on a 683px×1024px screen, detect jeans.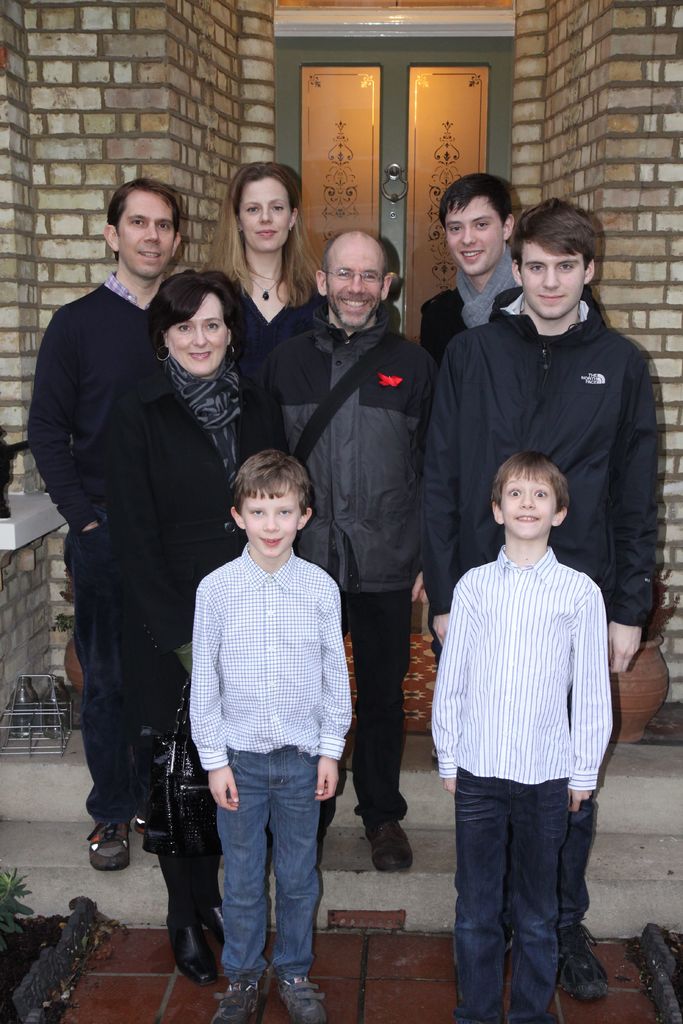
62, 528, 141, 824.
